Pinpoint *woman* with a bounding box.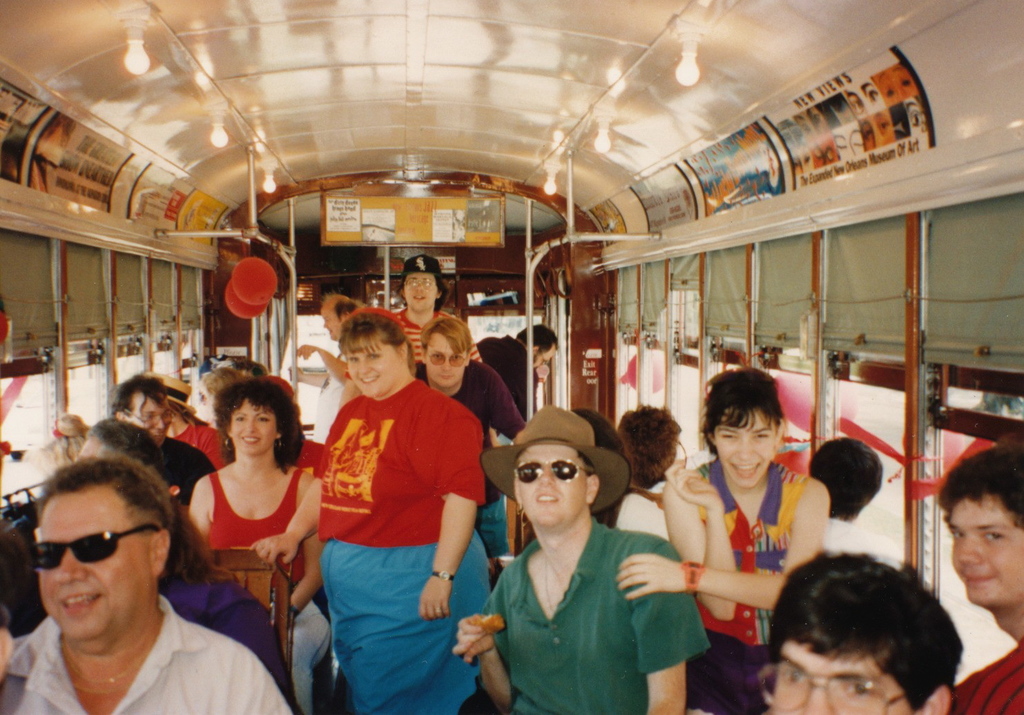
(612,362,827,647).
